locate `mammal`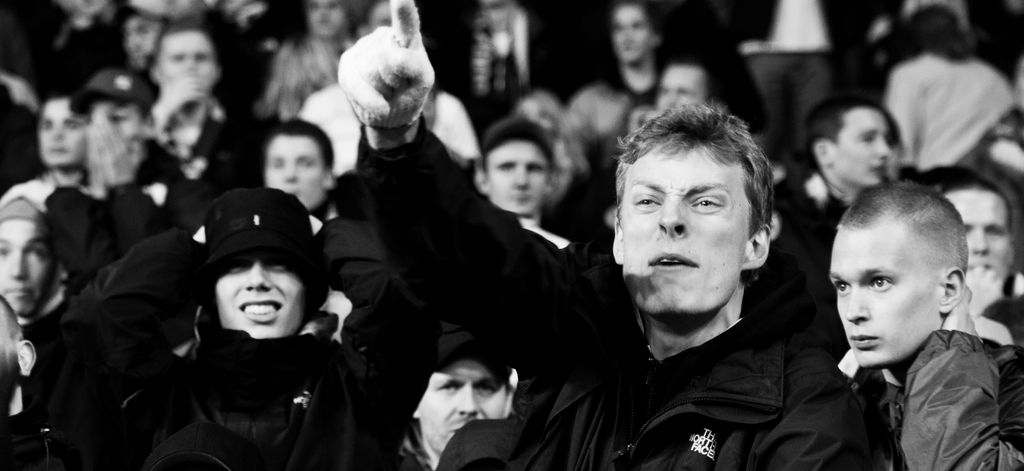
box=[29, 88, 81, 172]
